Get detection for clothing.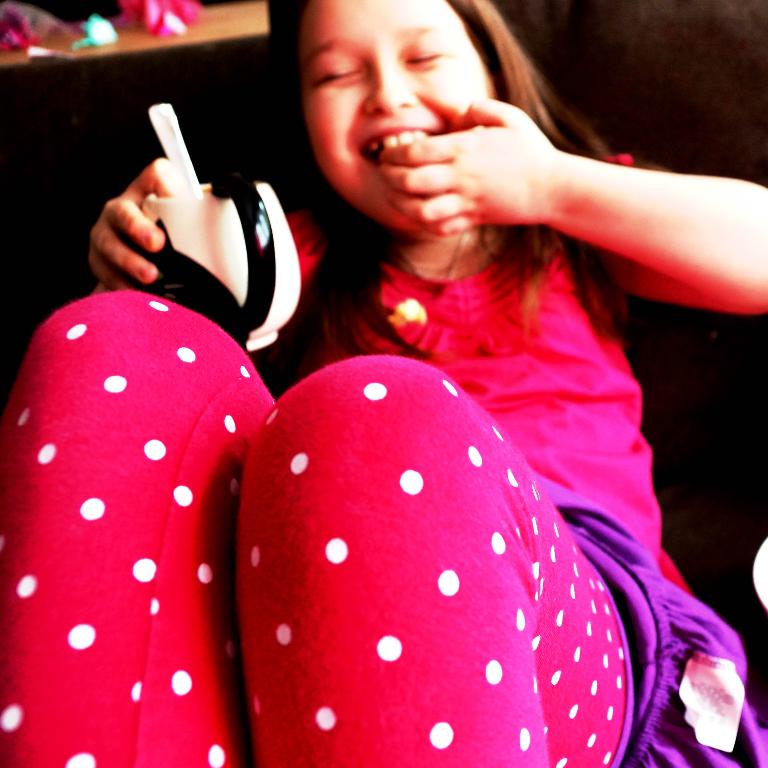
Detection: Rect(0, 192, 767, 767).
